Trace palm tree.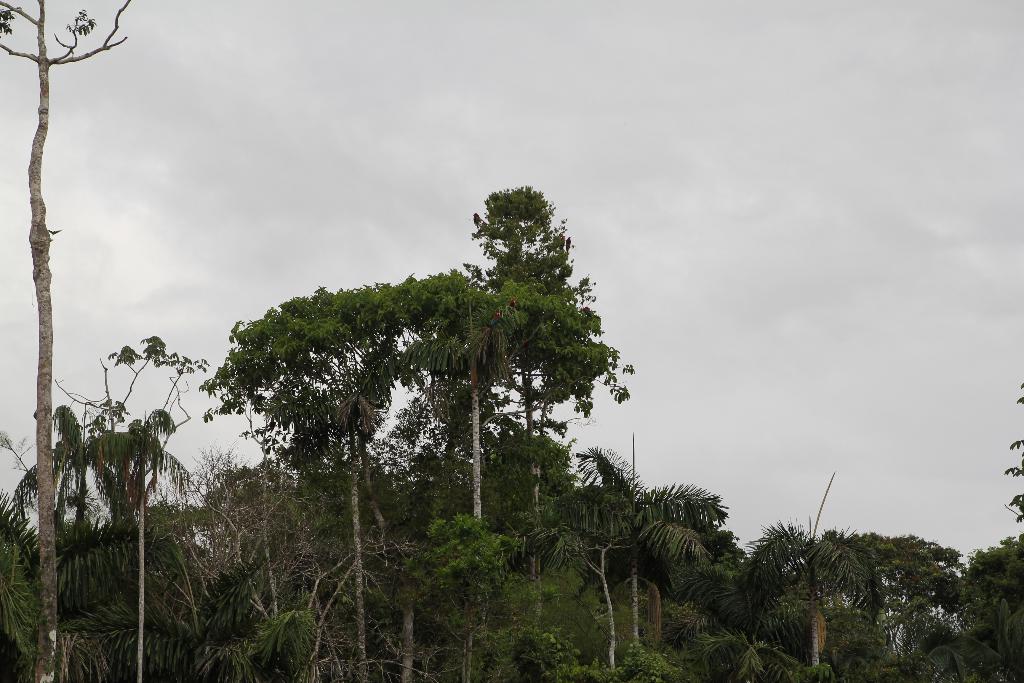
Traced to <region>322, 370, 383, 682</region>.
